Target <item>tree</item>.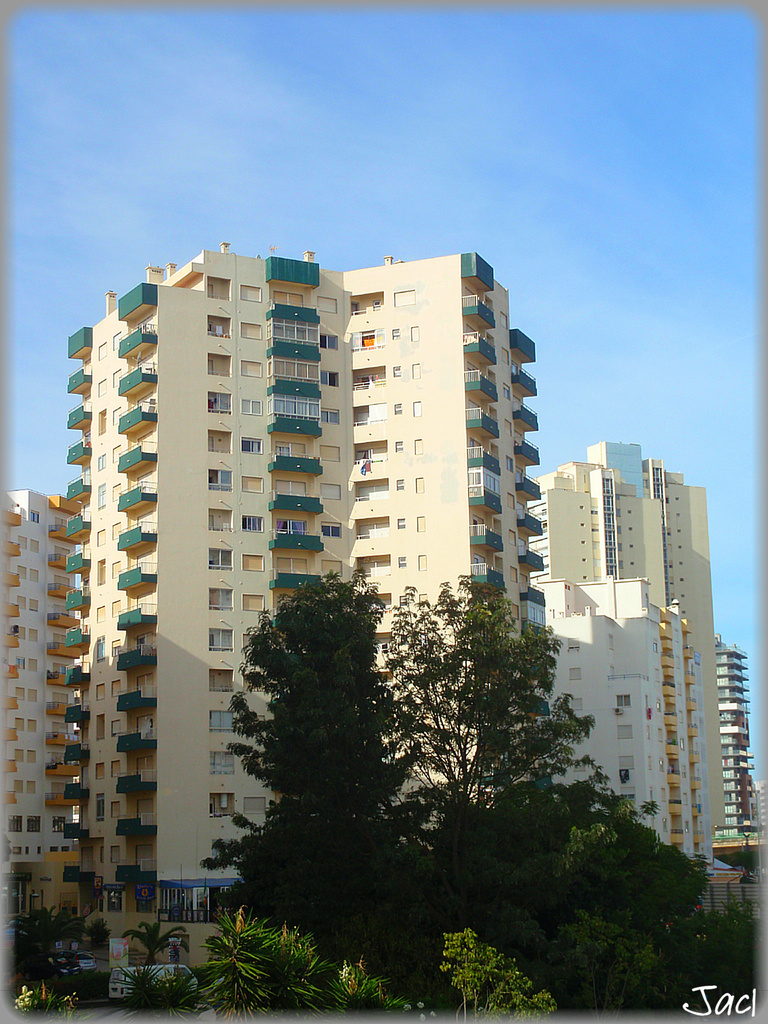
Target region: (367,577,594,936).
